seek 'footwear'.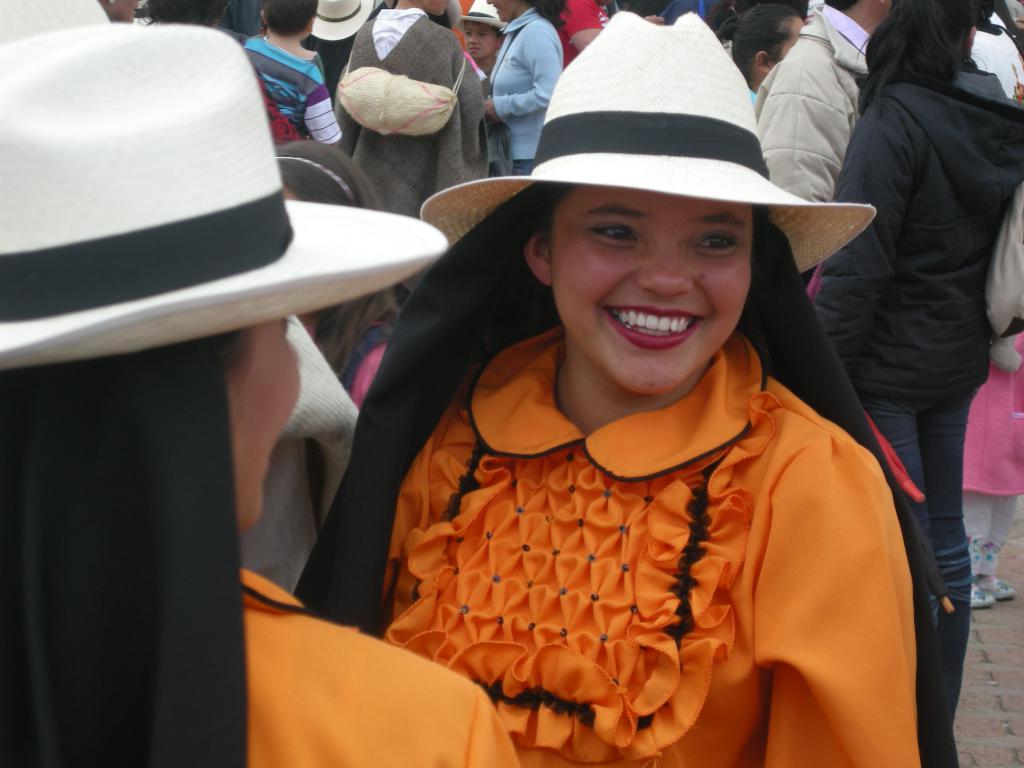
<region>967, 546, 998, 608</region>.
